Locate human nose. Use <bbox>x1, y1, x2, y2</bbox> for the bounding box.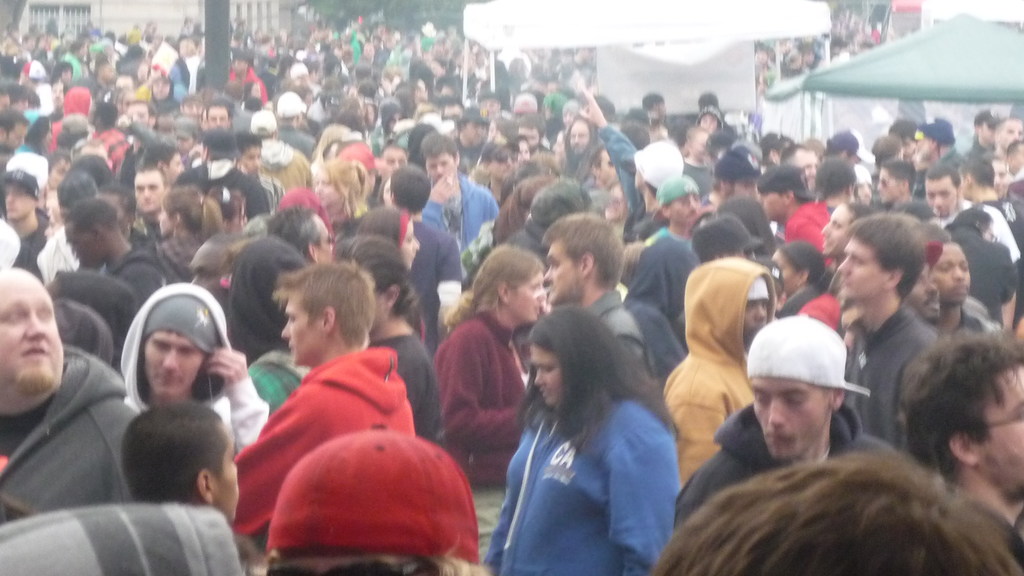
<bbox>753, 307, 767, 319</bbox>.
